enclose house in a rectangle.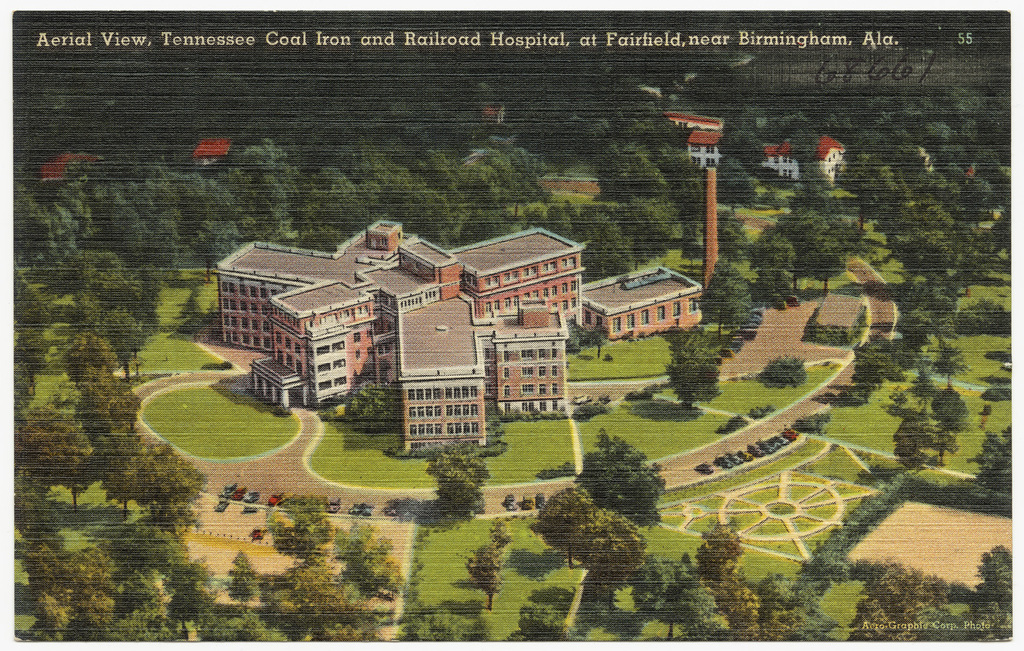
<bbox>817, 135, 845, 187</bbox>.
